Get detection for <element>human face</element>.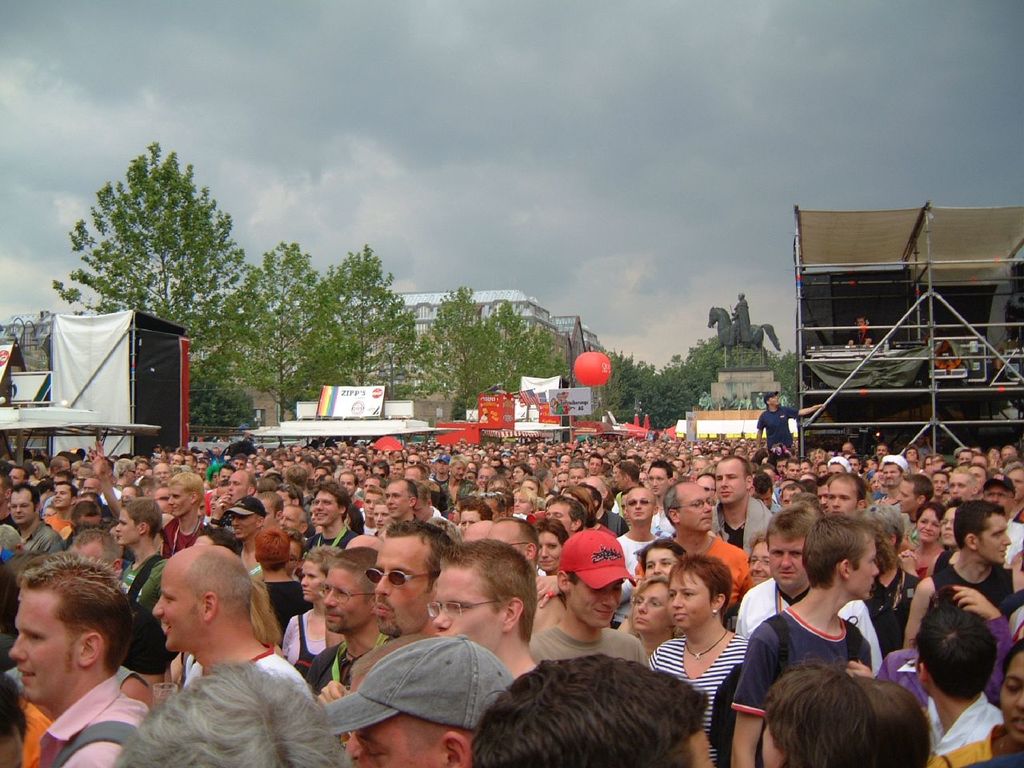
Detection: (x1=543, y1=499, x2=569, y2=534).
